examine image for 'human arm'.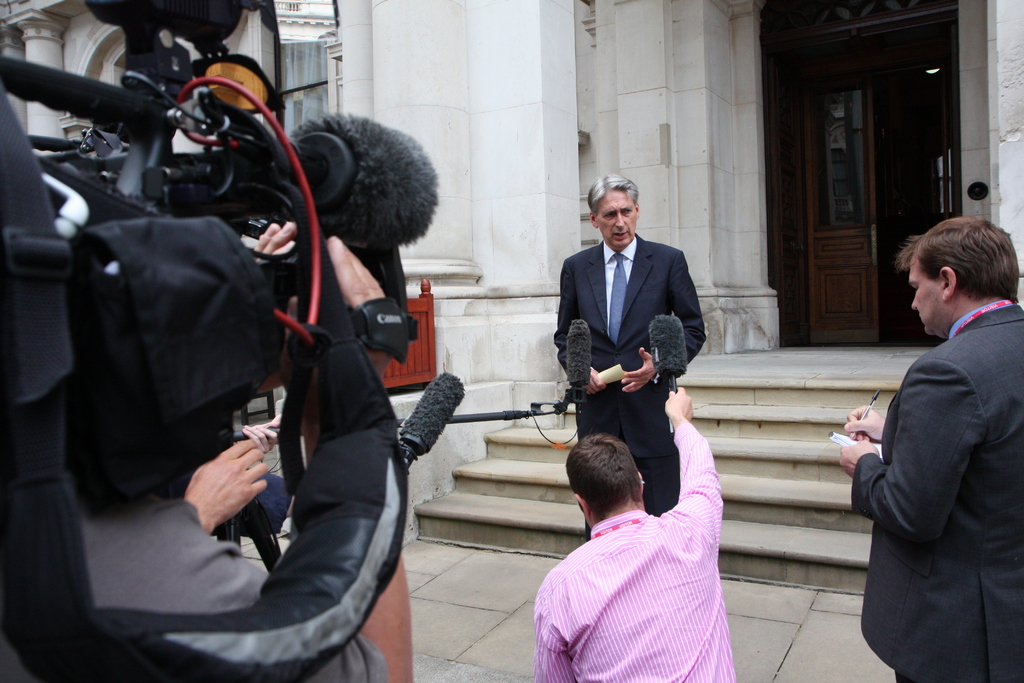
Examination result: {"x1": 545, "y1": 261, "x2": 607, "y2": 397}.
